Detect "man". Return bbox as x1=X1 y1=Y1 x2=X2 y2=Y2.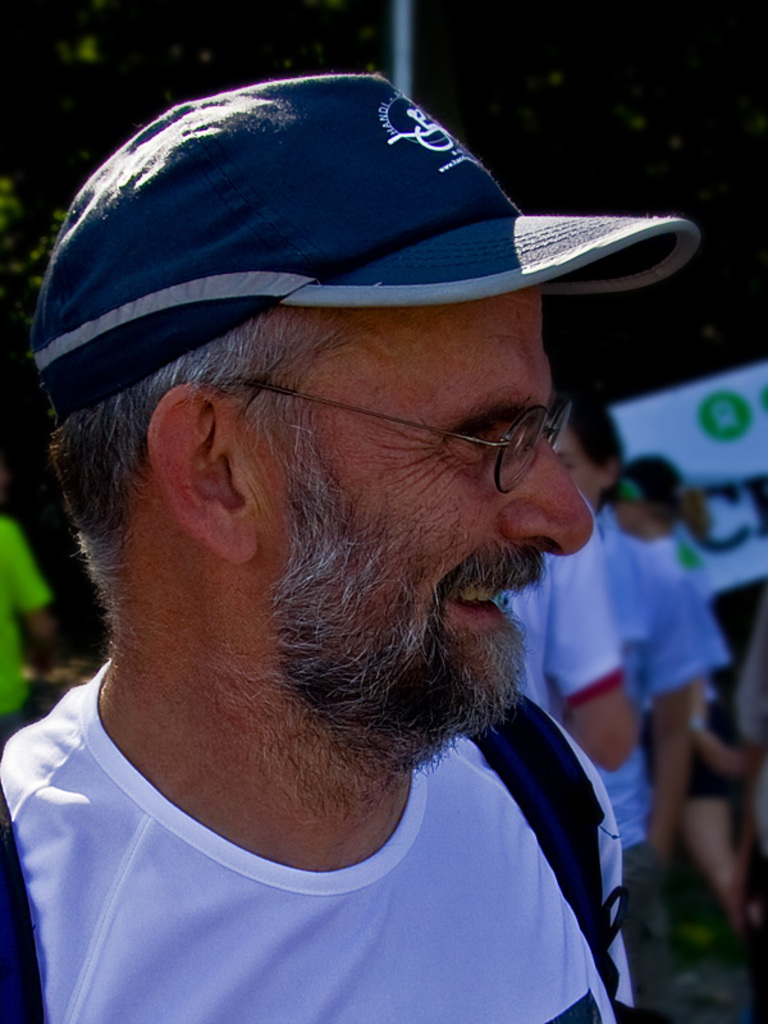
x1=0 y1=77 x2=721 y2=1014.
